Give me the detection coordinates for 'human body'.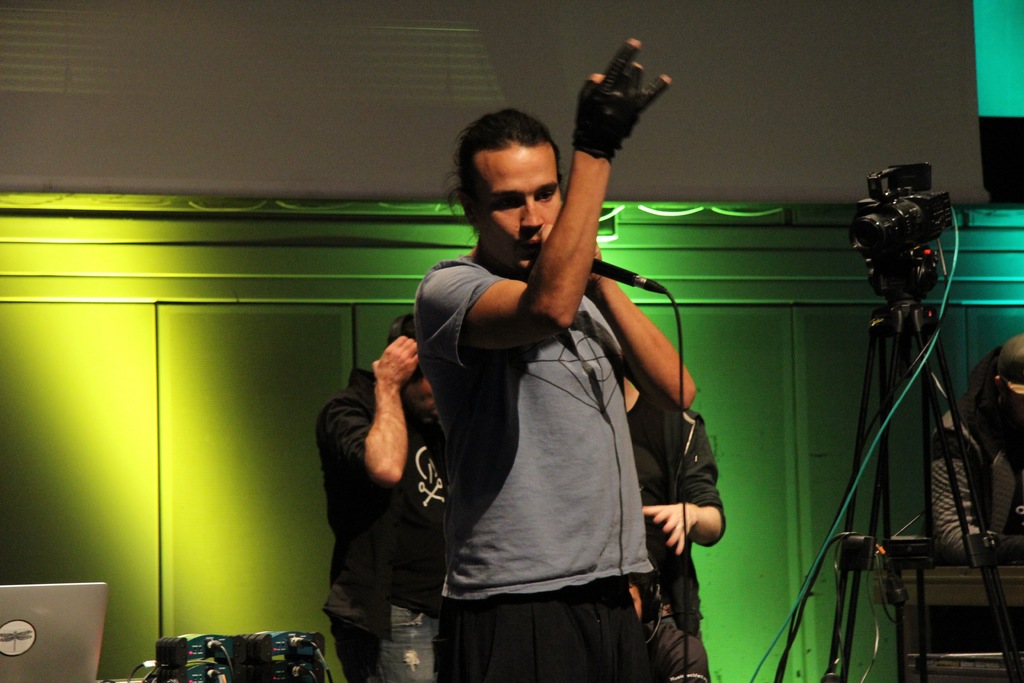
[x1=417, y1=35, x2=699, y2=682].
